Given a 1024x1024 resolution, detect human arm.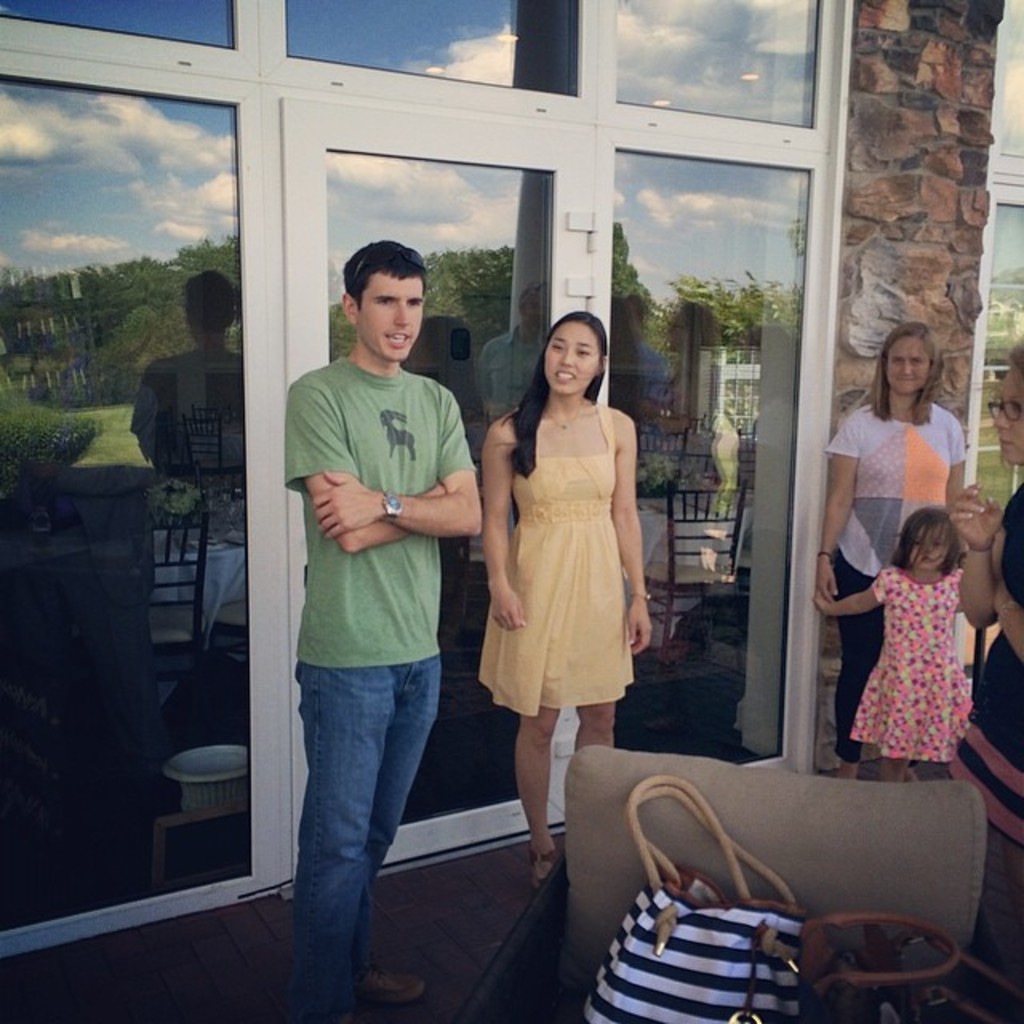
[x1=810, y1=558, x2=885, y2=619].
